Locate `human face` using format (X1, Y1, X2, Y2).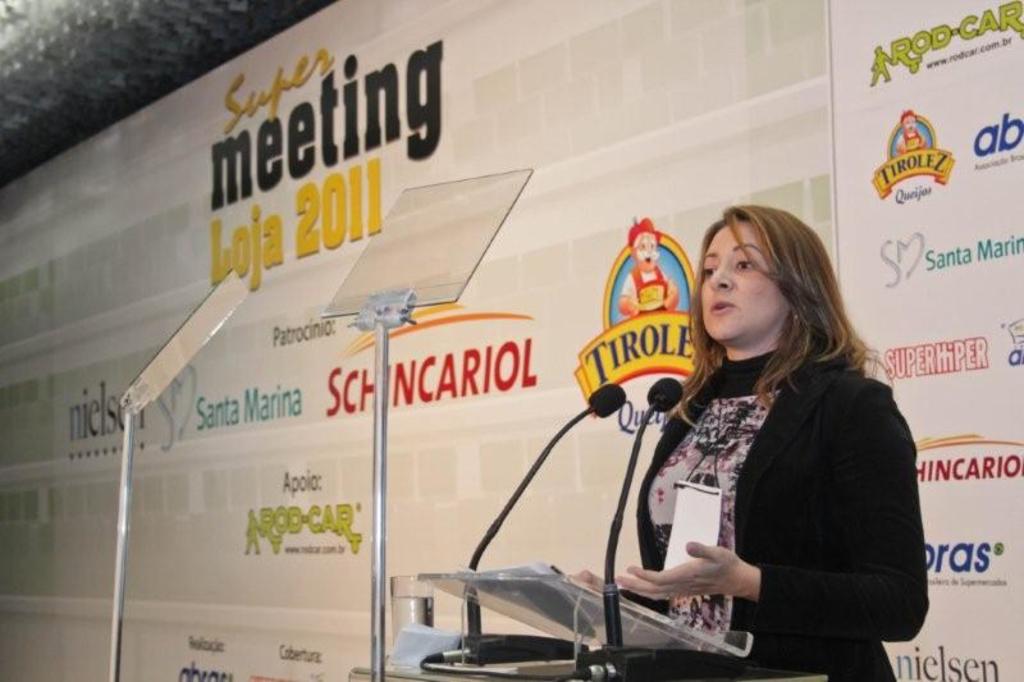
(696, 220, 787, 343).
